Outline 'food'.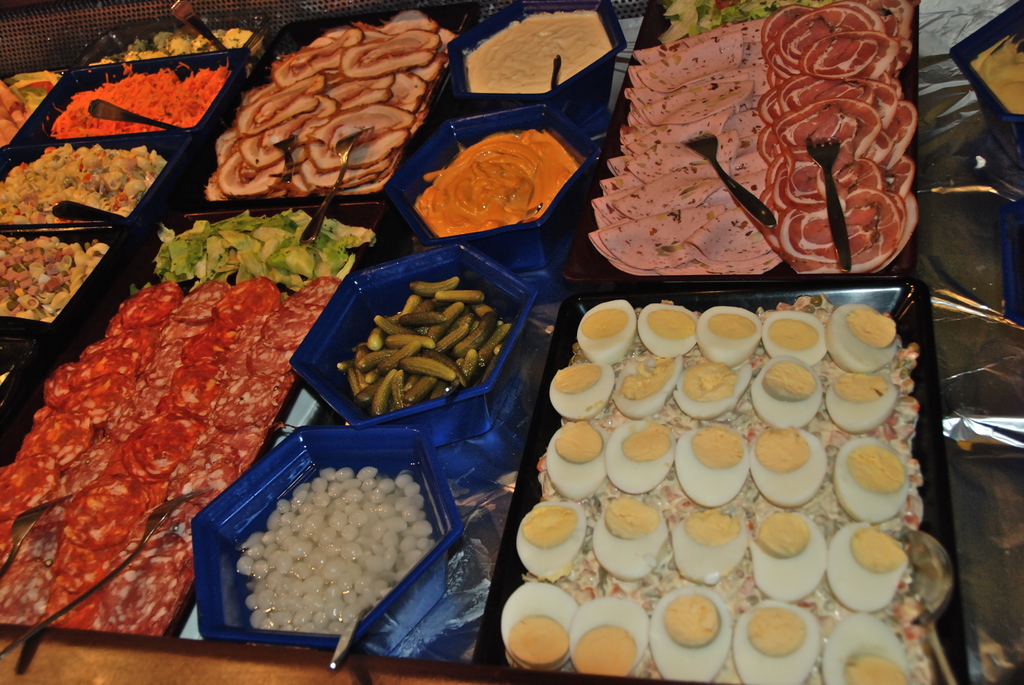
Outline: bbox=[751, 510, 828, 603].
